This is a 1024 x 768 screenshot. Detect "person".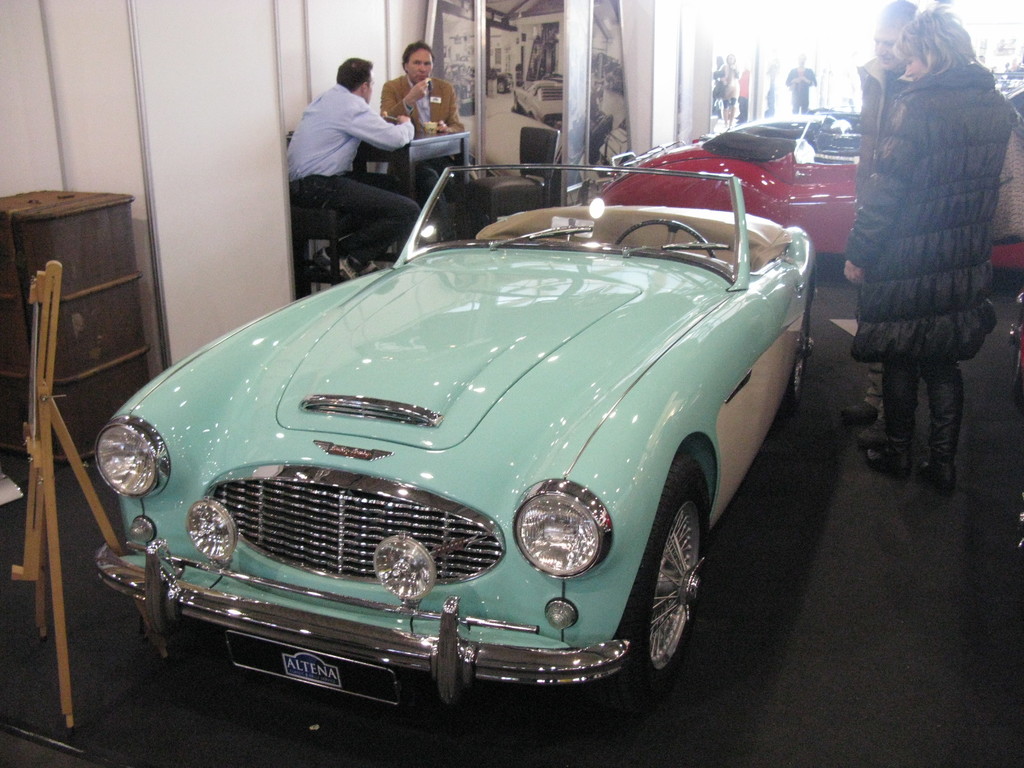
283/52/424/283.
